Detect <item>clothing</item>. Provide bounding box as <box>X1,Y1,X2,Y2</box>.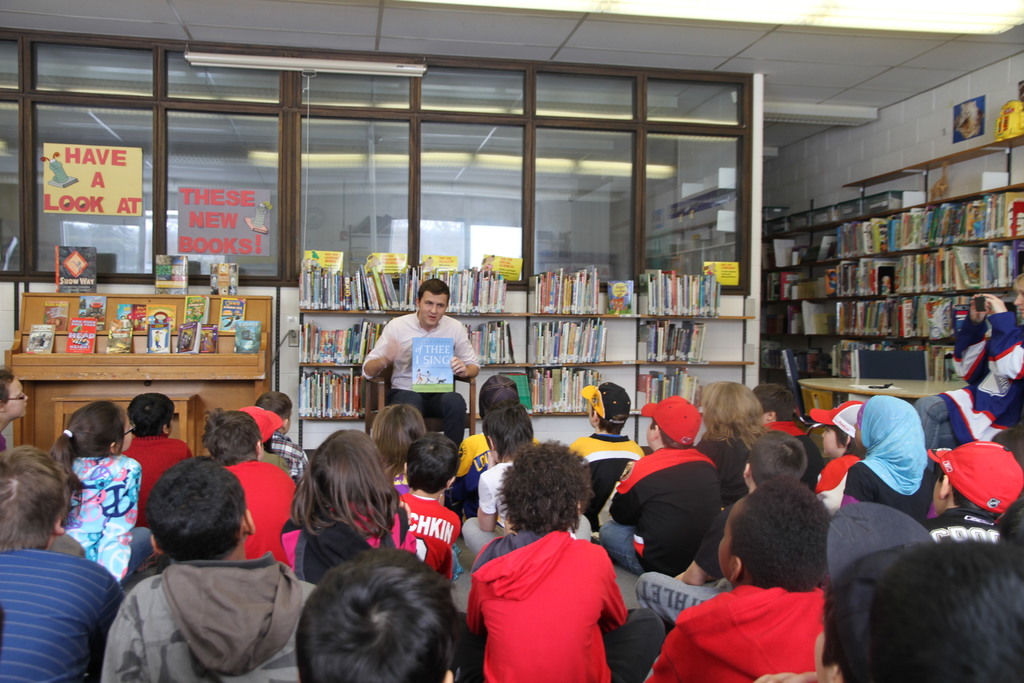
<box>0,536,122,682</box>.
